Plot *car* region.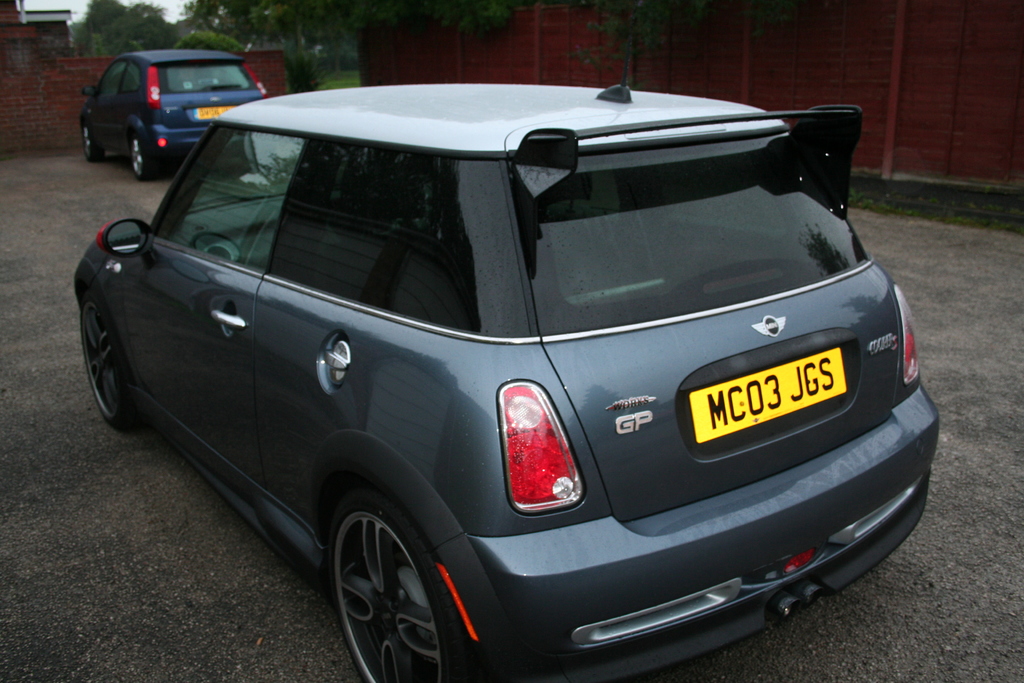
Plotted at [x1=74, y1=56, x2=939, y2=682].
